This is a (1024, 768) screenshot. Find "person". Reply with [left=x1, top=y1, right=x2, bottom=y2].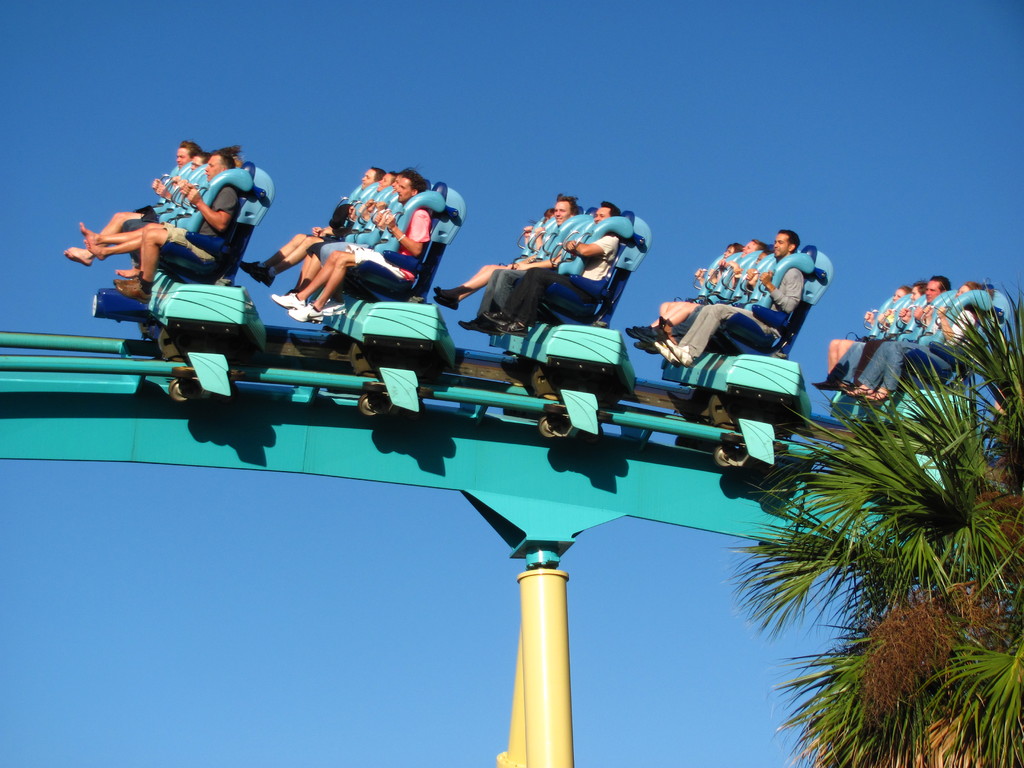
[left=113, top=148, right=236, bottom=300].
